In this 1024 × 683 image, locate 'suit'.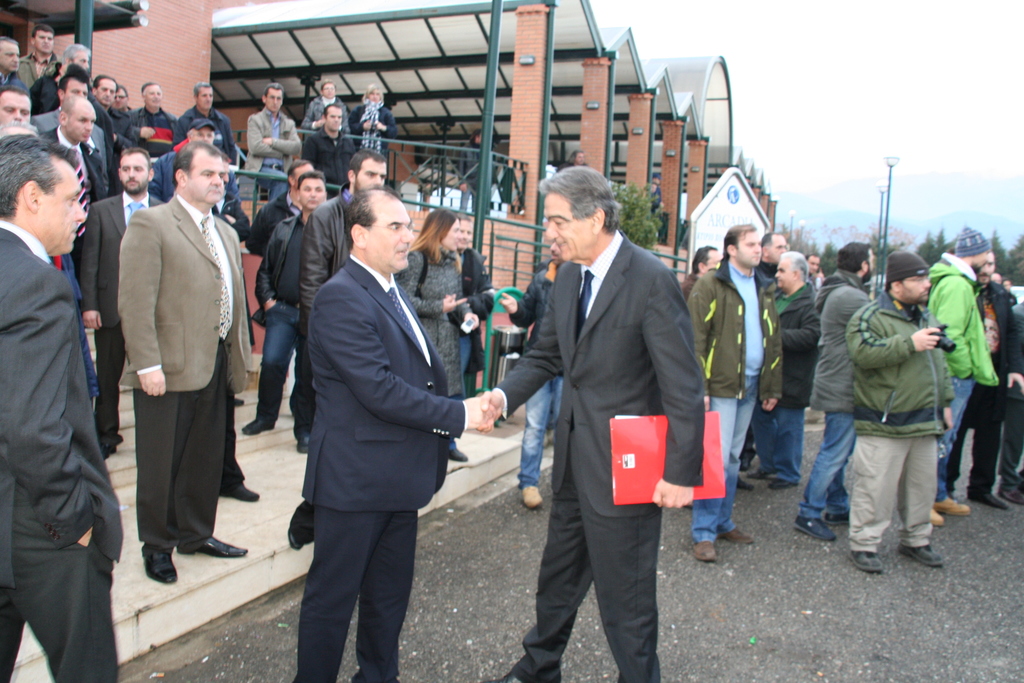
Bounding box: bbox(118, 186, 260, 555).
